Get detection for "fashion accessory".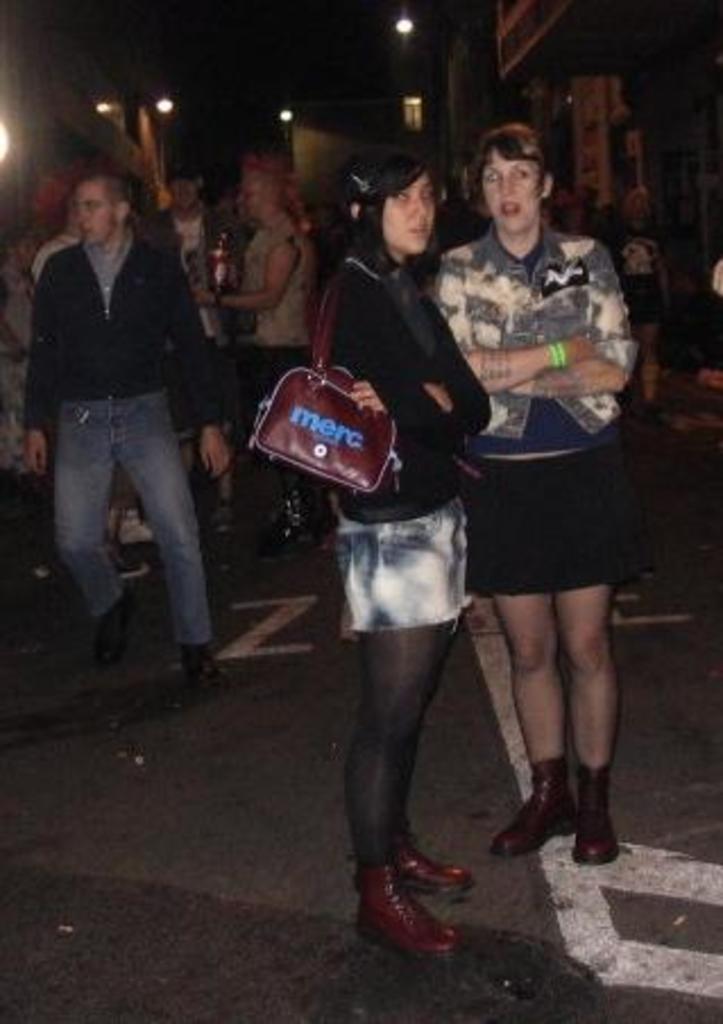
Detection: 580/766/619/861.
